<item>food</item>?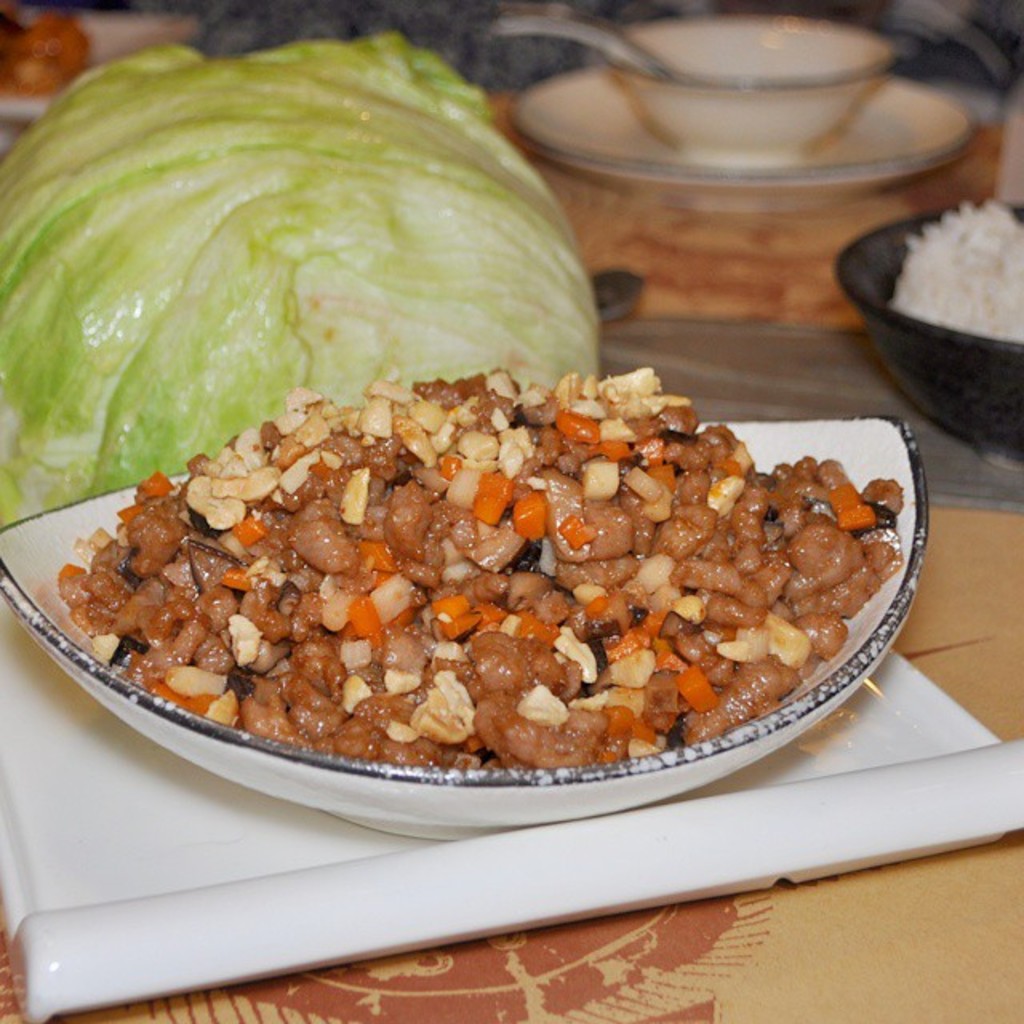
0 26 605 526
